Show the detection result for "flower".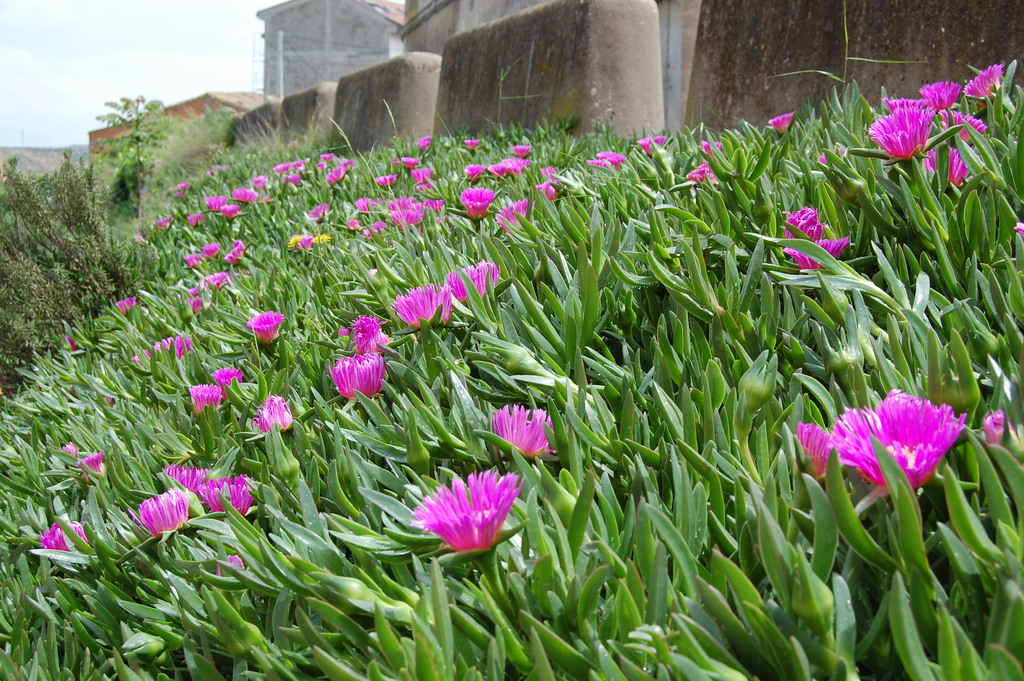
x1=247 y1=309 x2=286 y2=343.
